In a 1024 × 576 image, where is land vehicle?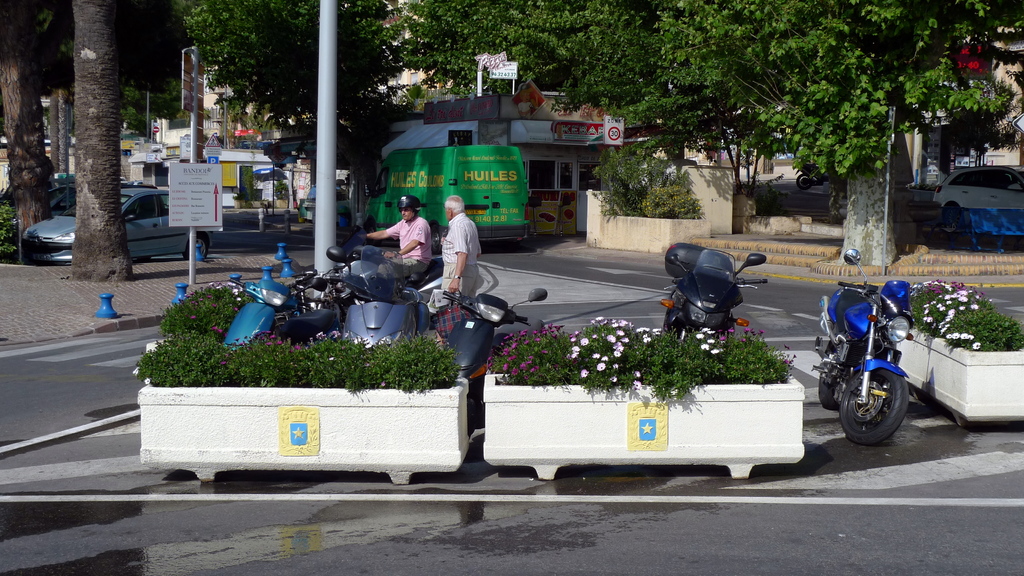
bbox(439, 284, 548, 445).
